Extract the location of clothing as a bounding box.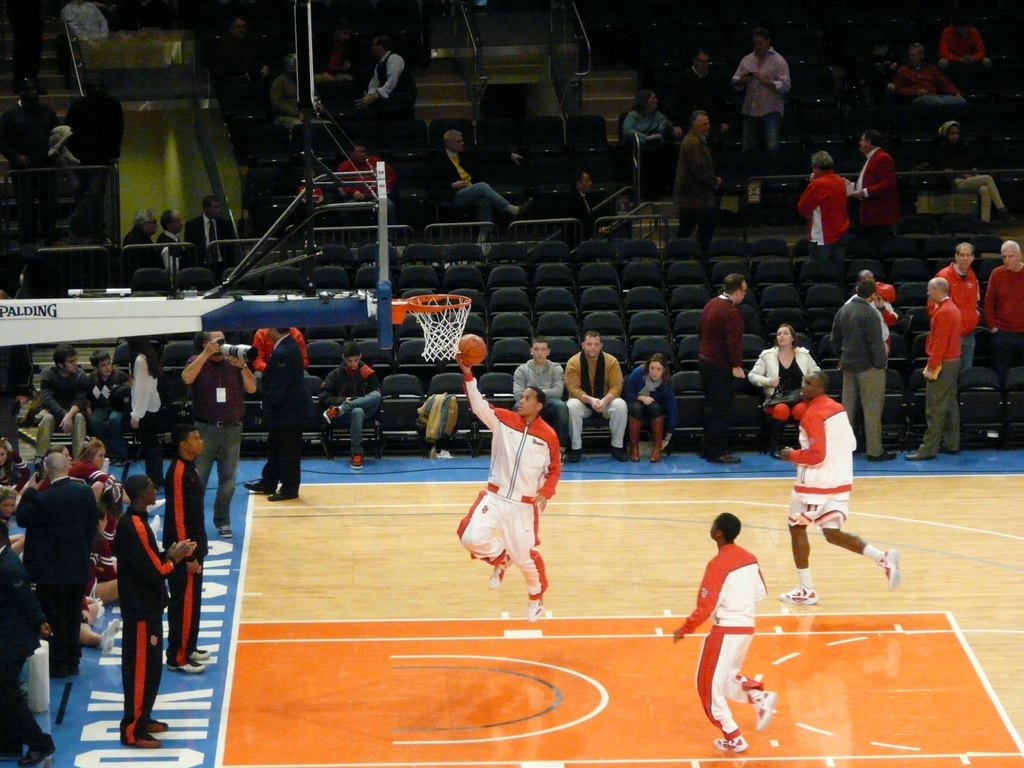
[x1=185, y1=209, x2=232, y2=262].
